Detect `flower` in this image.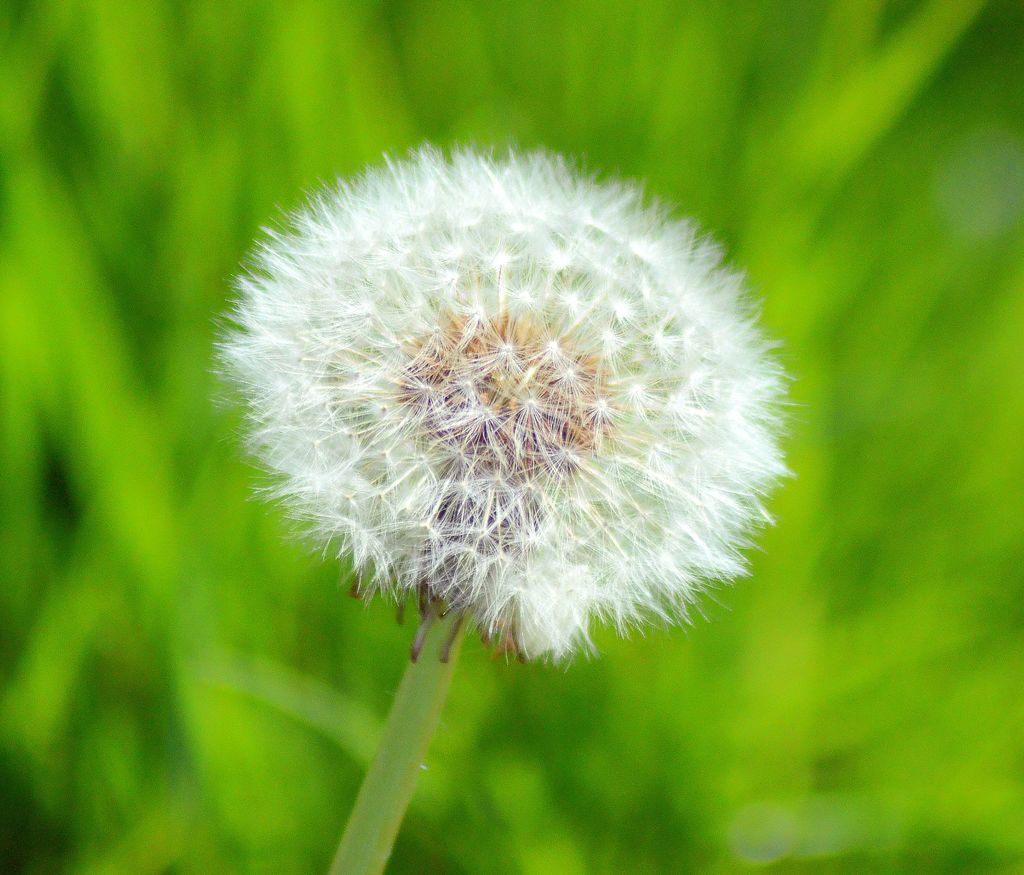
Detection: bbox=[216, 138, 781, 676].
